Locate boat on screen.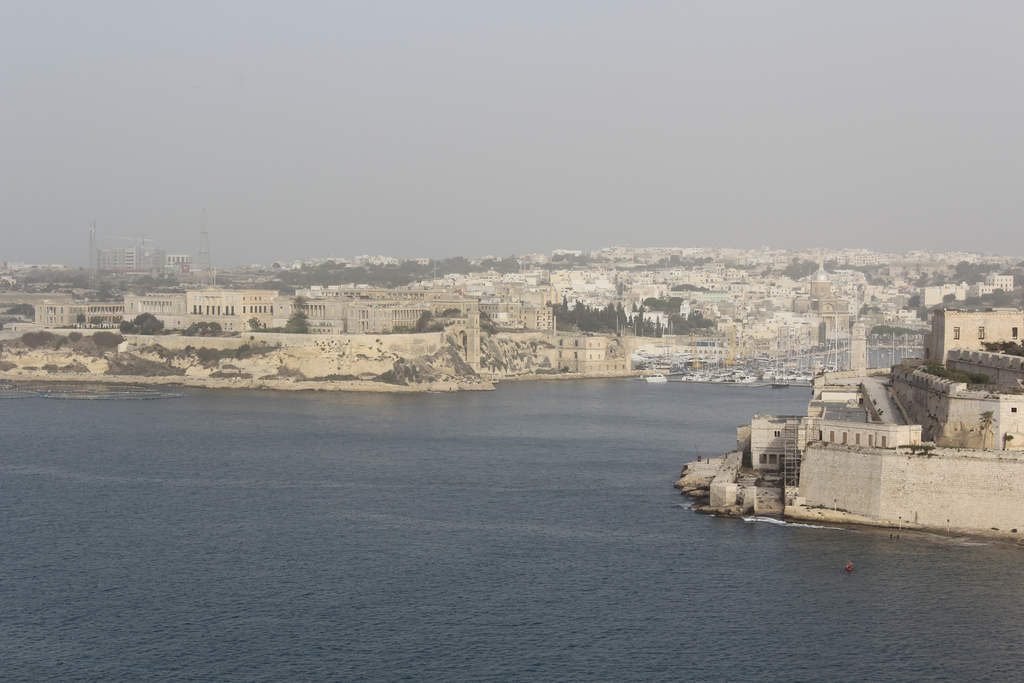
On screen at 769, 350, 790, 392.
